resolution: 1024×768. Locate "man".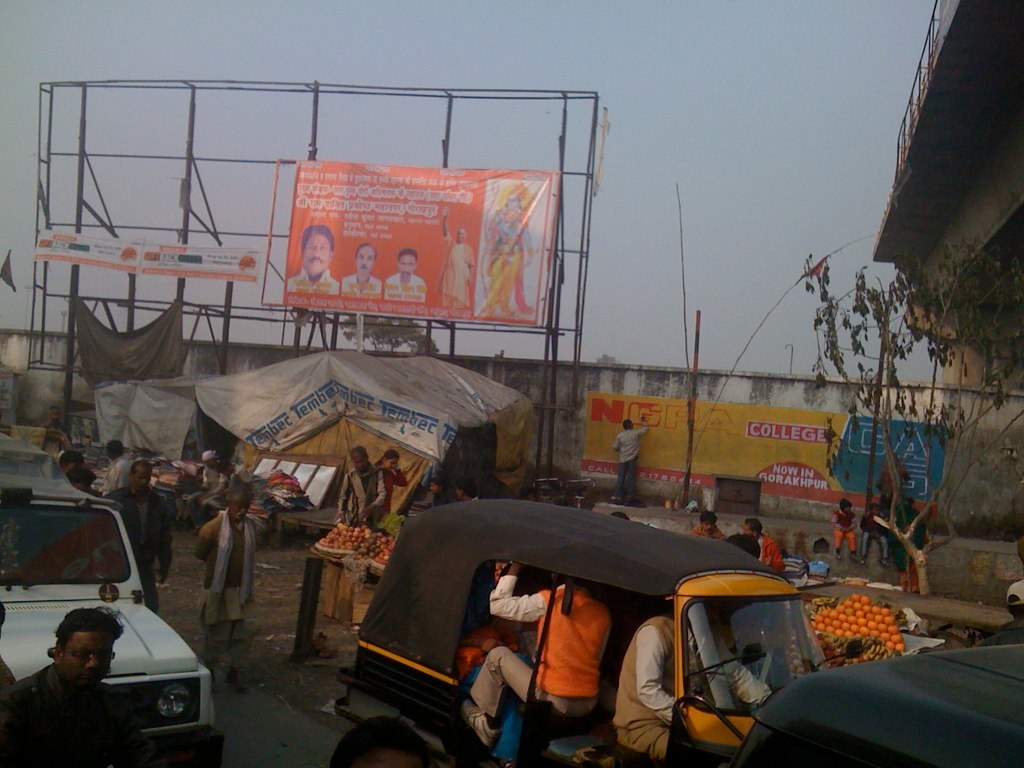
Rect(0, 605, 148, 767).
